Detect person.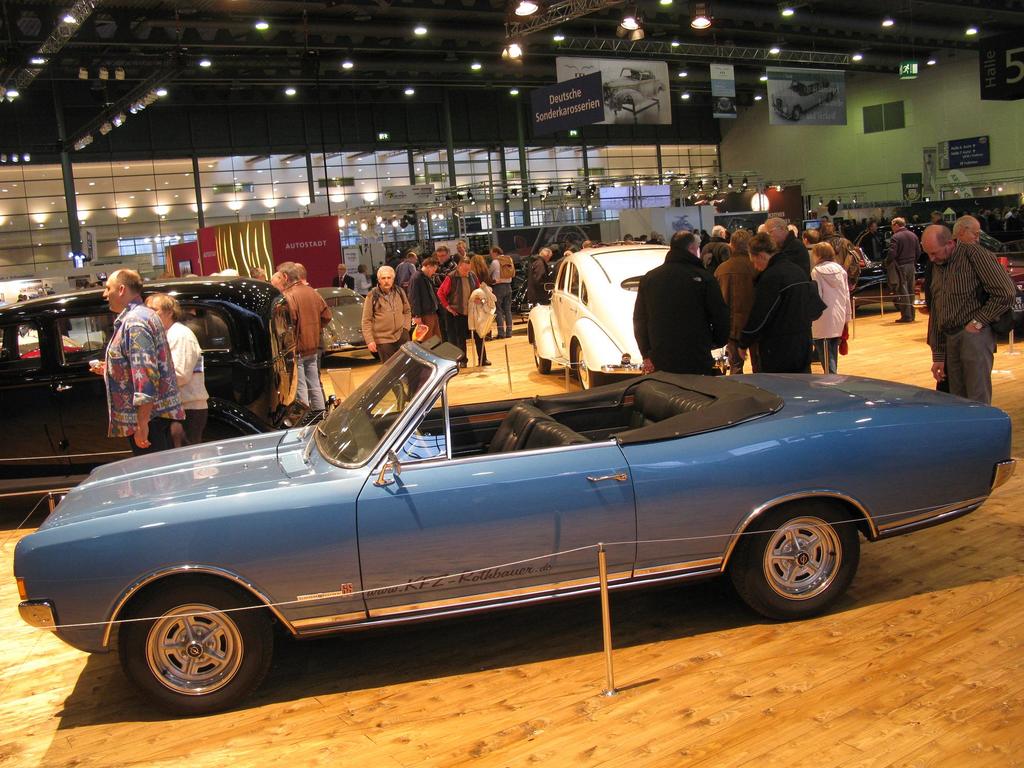
Detected at bbox=[931, 206, 948, 223].
